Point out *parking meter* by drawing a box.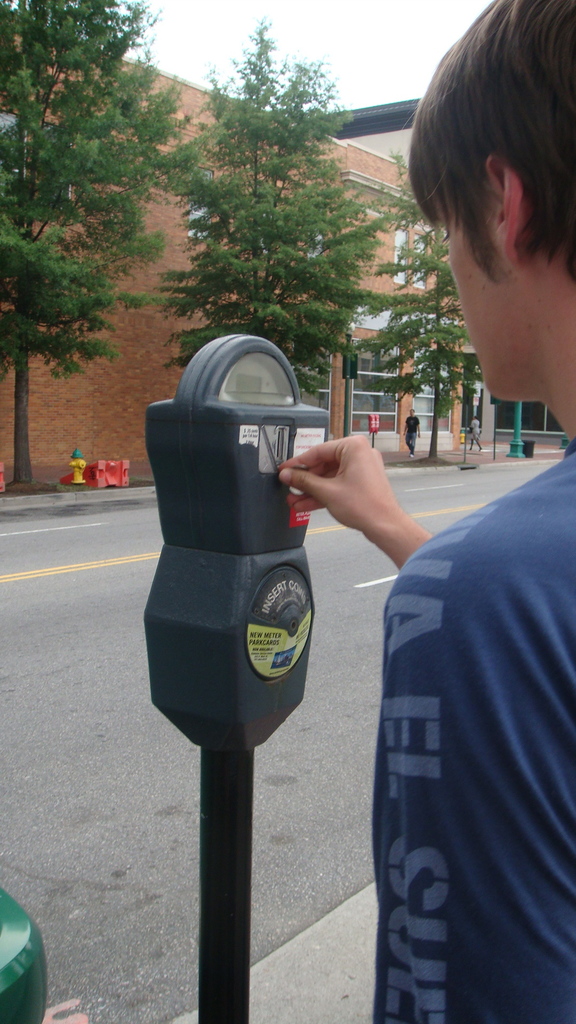
135:335:326:766.
